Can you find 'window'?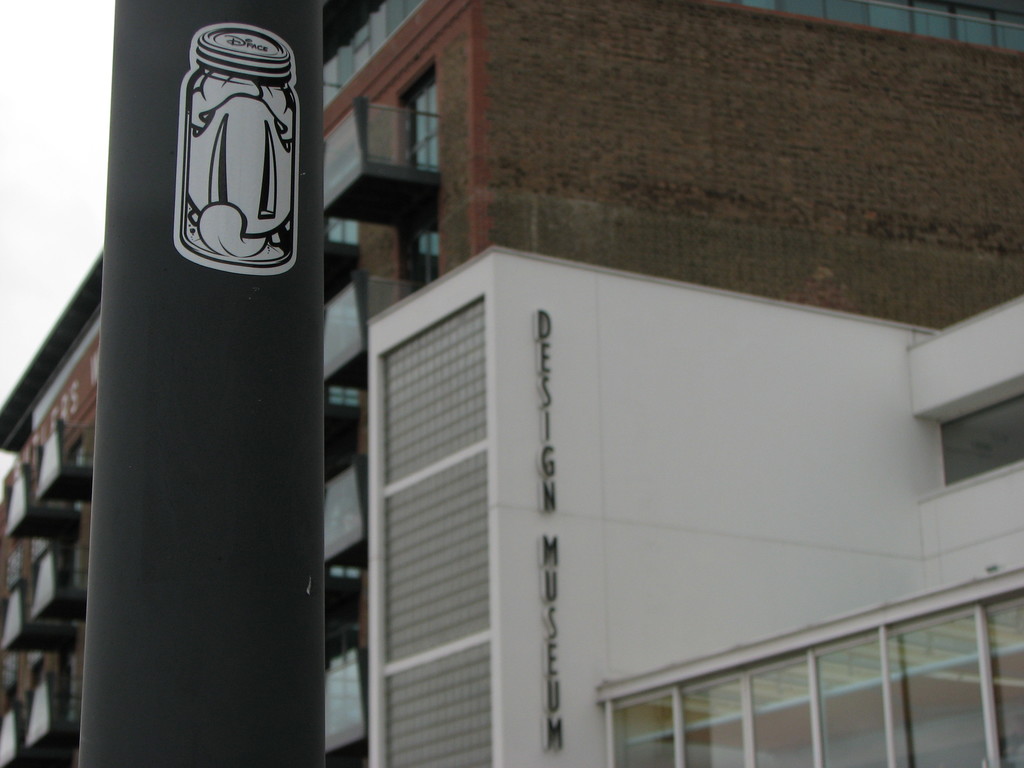
Yes, bounding box: [928, 406, 1014, 510].
